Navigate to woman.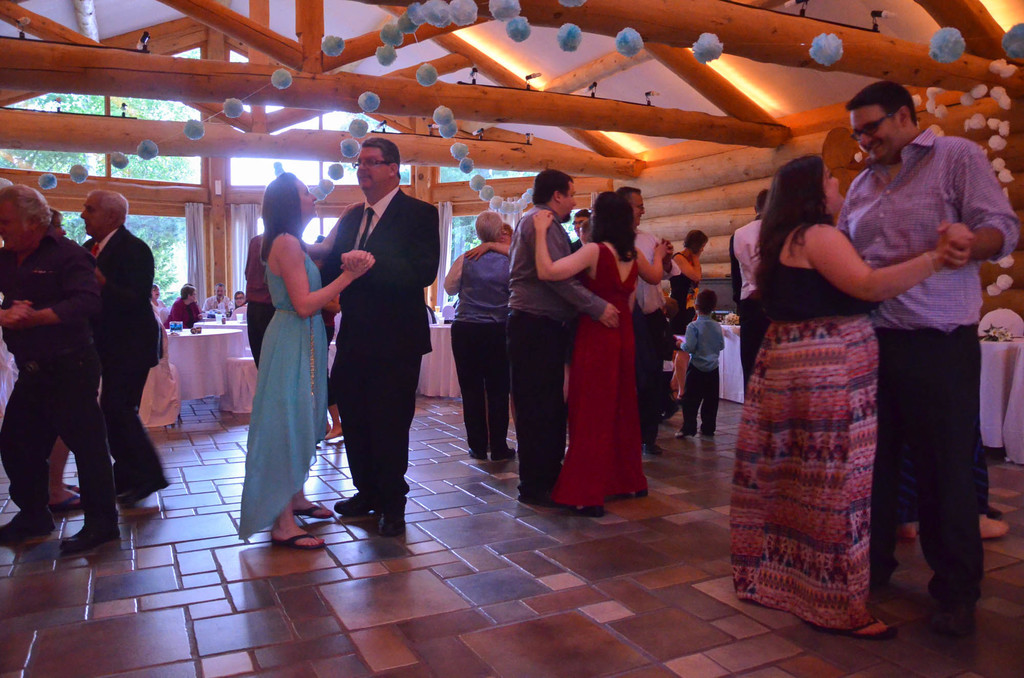
Navigation target: <bbox>470, 213, 515, 255</bbox>.
